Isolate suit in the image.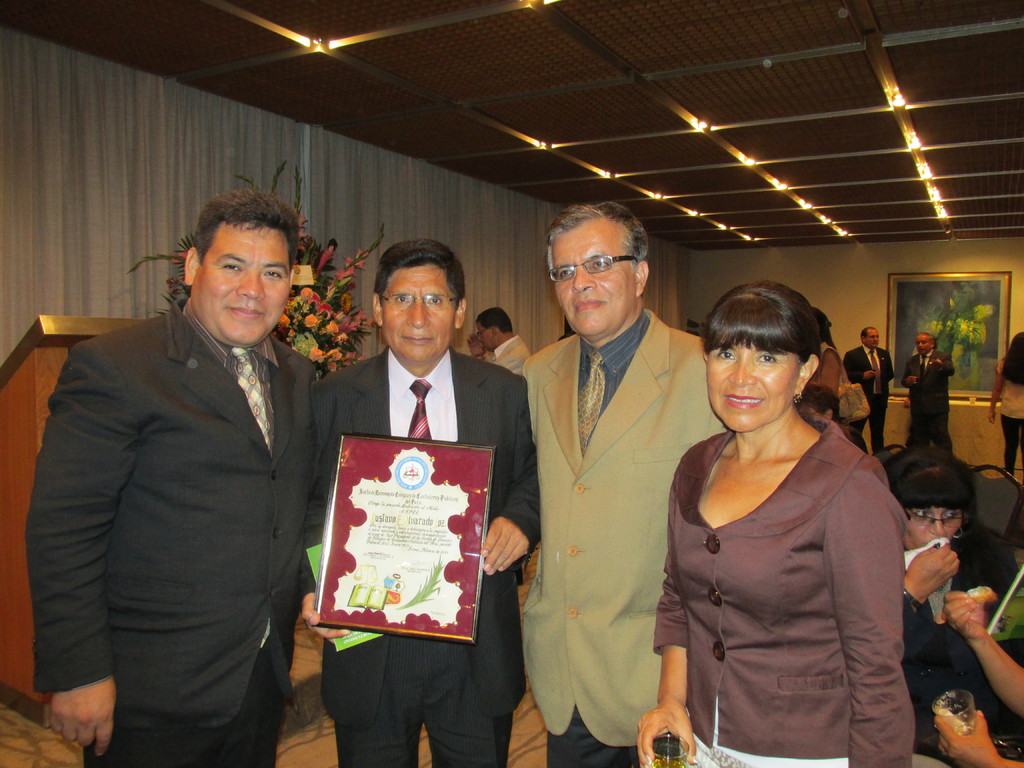
Isolated region: bbox=(29, 291, 319, 767).
